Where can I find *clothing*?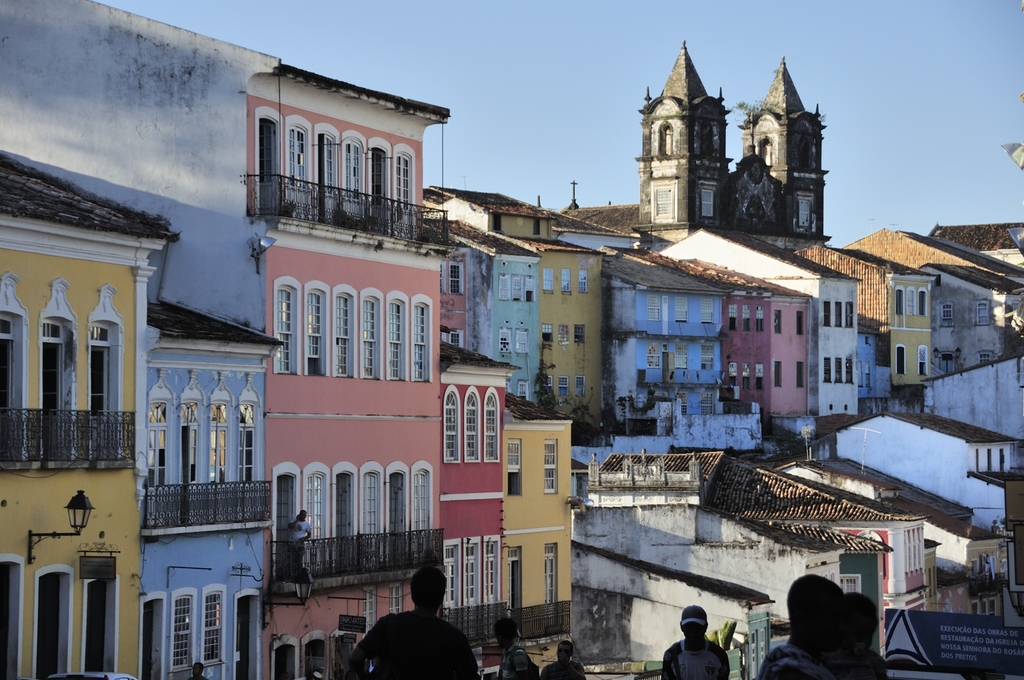
You can find it at detection(501, 642, 531, 679).
